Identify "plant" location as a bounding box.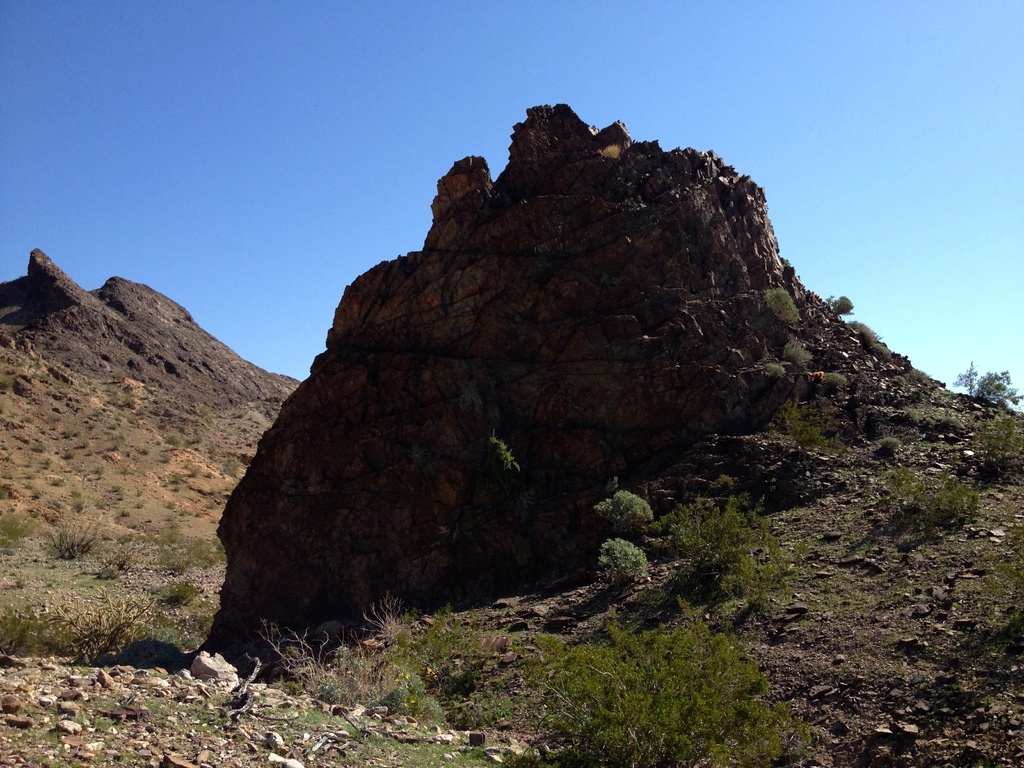
pyautogui.locateOnScreen(755, 288, 801, 324).
